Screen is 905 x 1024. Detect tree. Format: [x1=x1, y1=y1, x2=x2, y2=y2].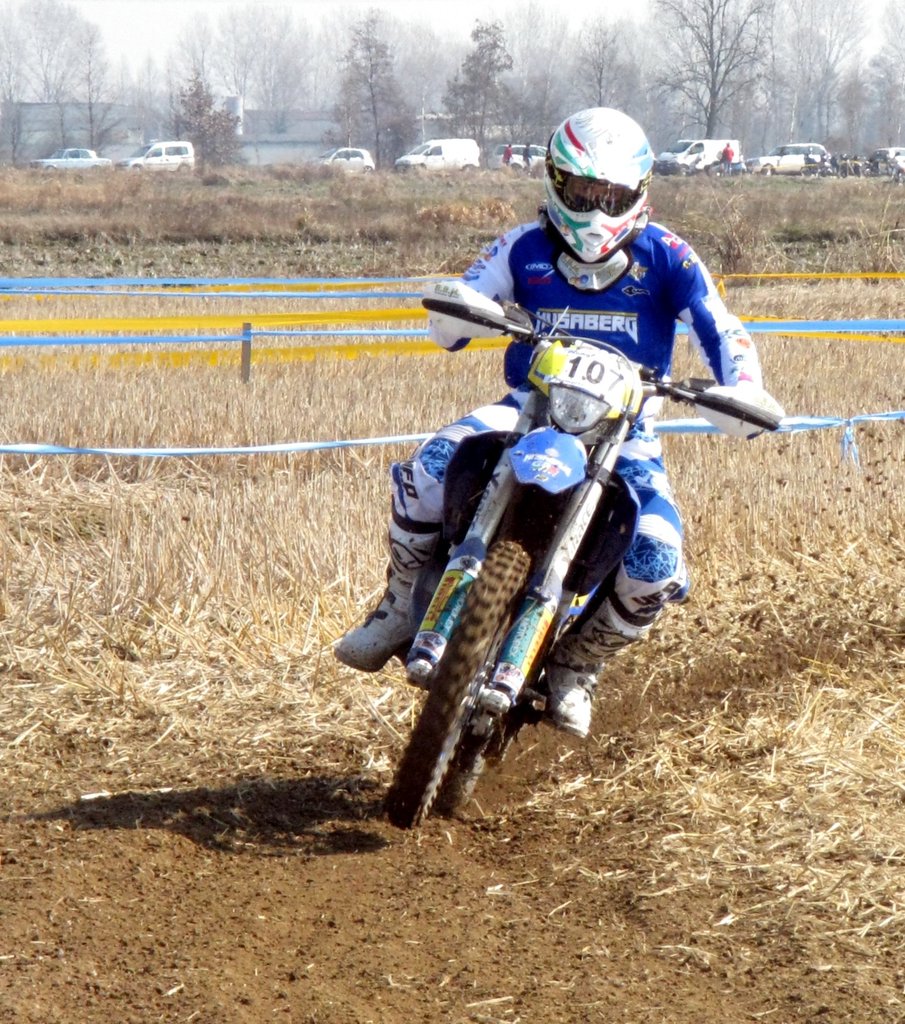
[x1=319, y1=8, x2=418, y2=166].
